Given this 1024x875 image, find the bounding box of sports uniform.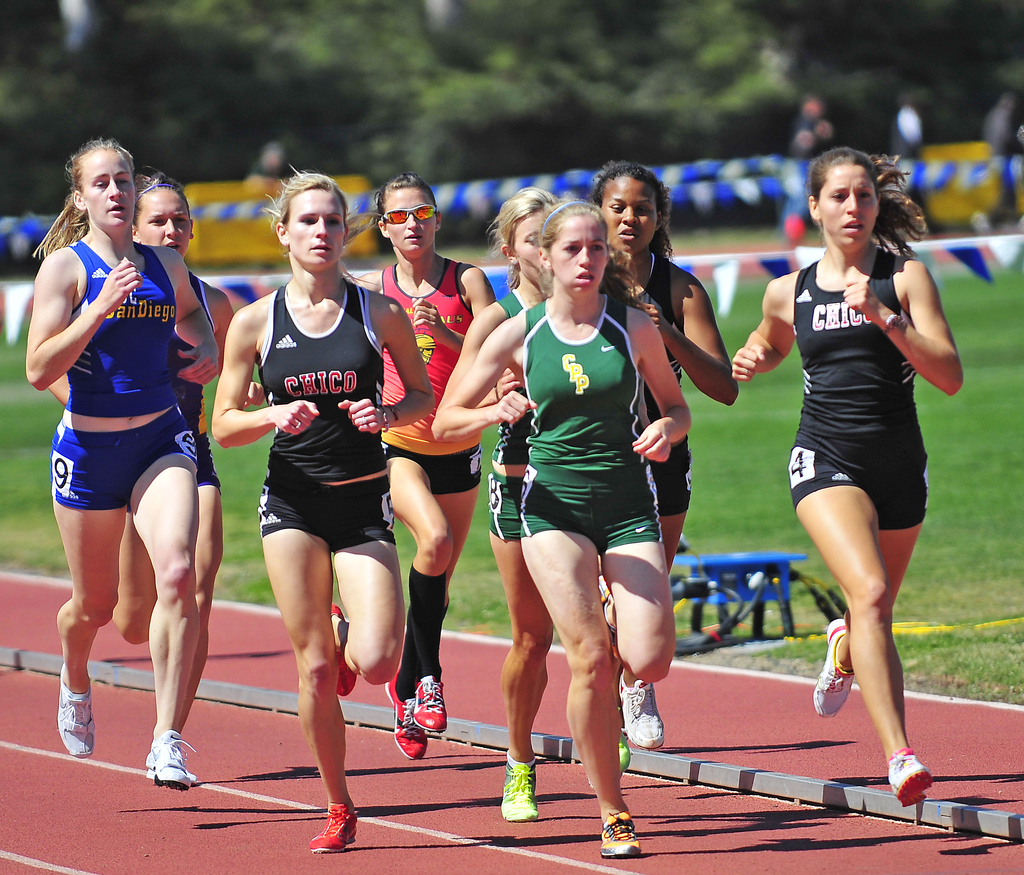
<region>246, 279, 389, 566</region>.
